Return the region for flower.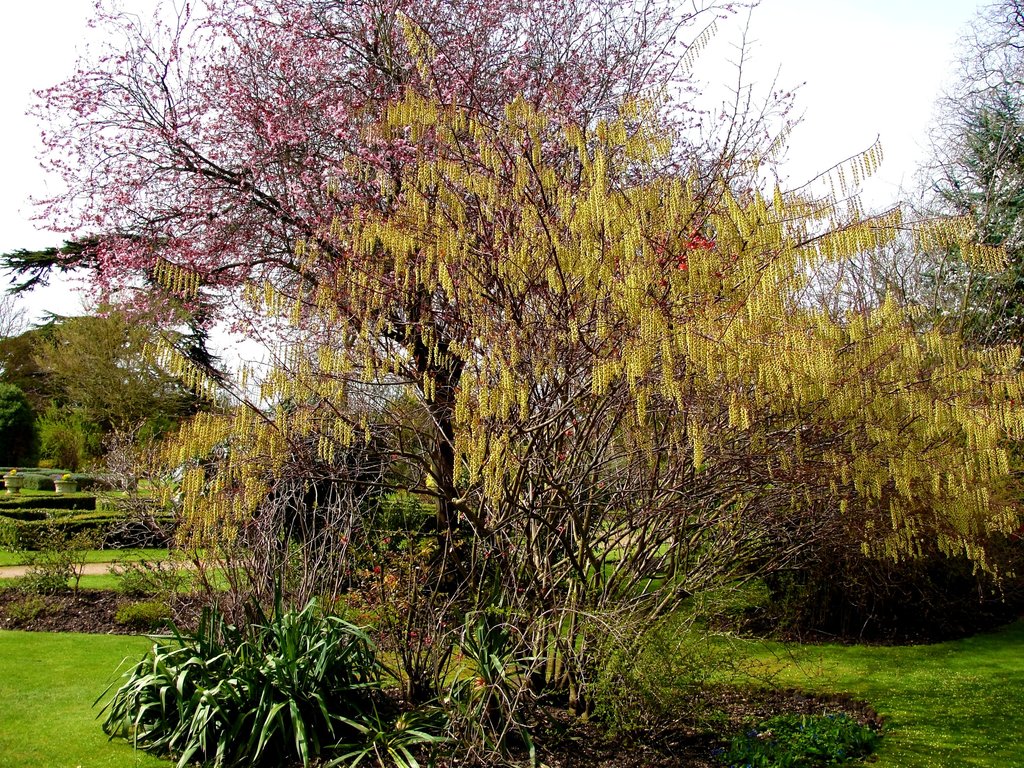
detection(391, 454, 397, 458).
